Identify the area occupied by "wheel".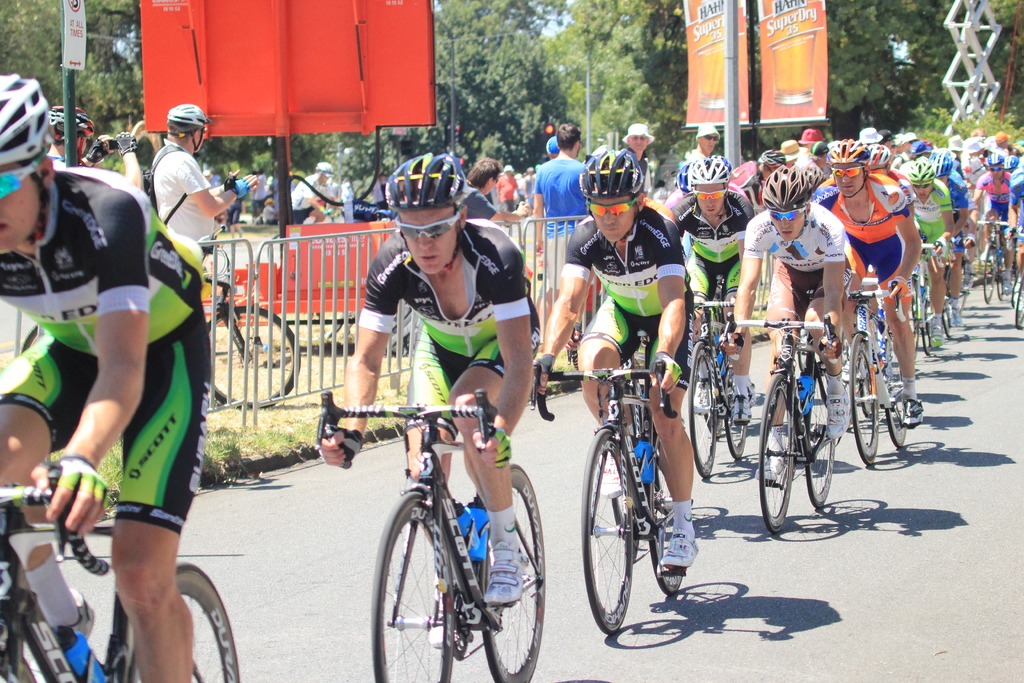
Area: (804,370,836,507).
